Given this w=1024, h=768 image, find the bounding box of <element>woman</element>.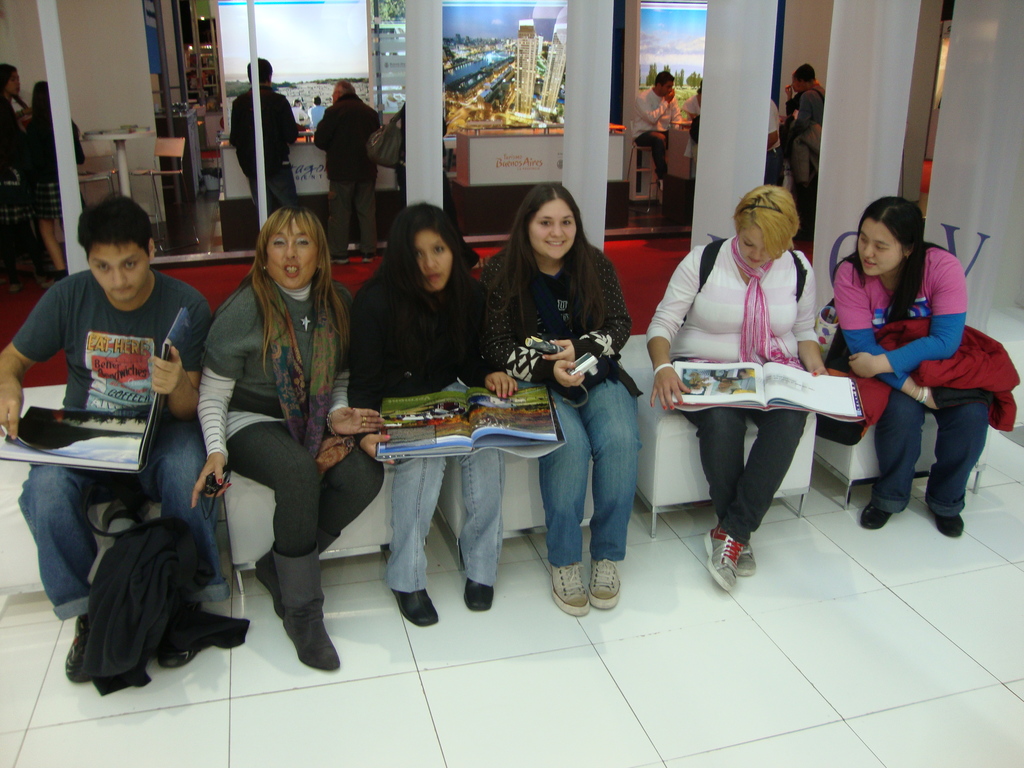
locate(641, 181, 833, 589).
